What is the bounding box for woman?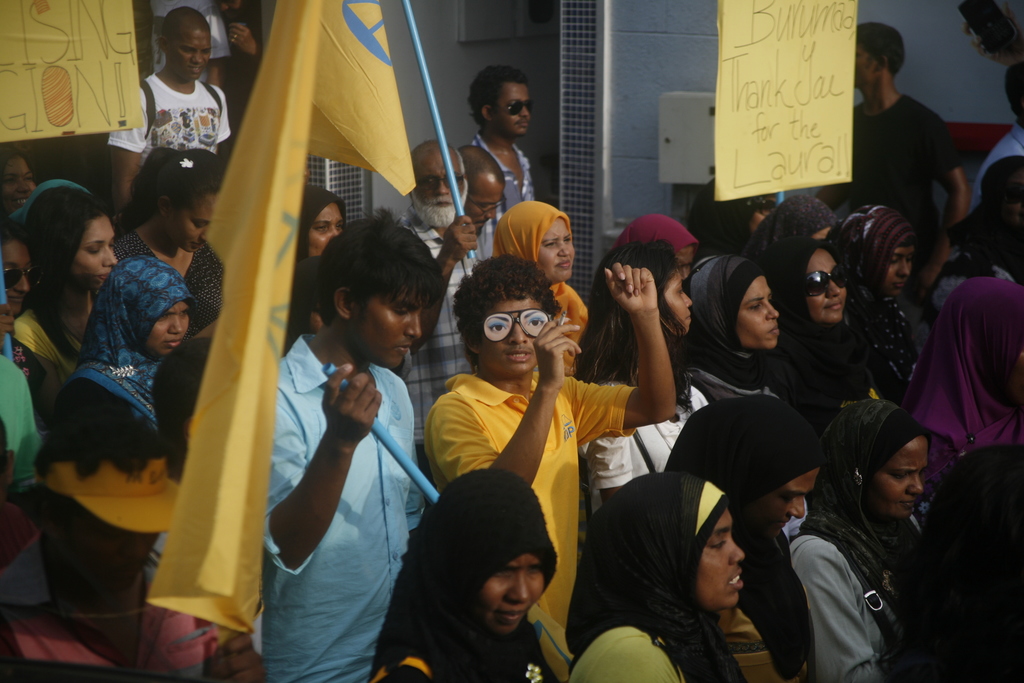
[675,242,796,423].
